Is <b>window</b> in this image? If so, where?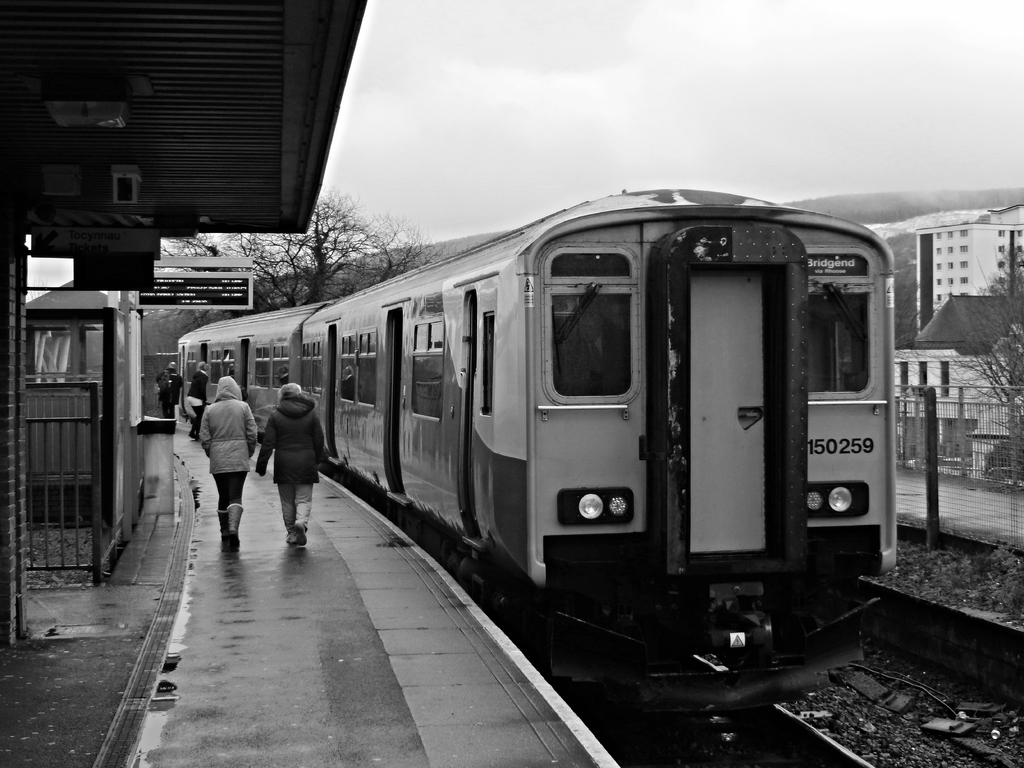
Yes, at crop(959, 291, 968, 296).
